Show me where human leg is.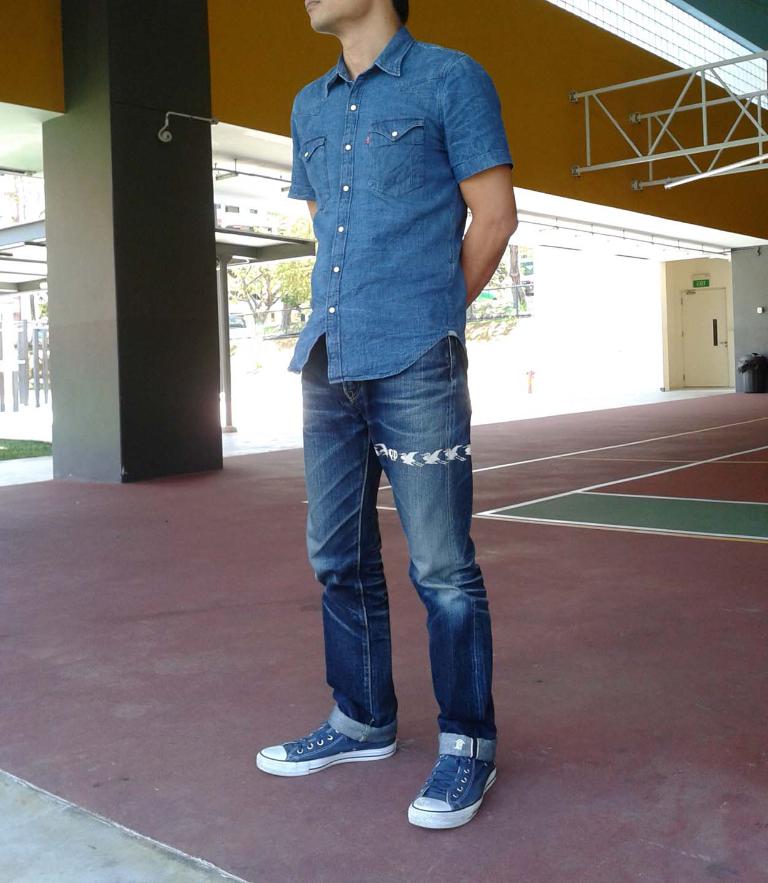
human leg is at 256,367,400,782.
